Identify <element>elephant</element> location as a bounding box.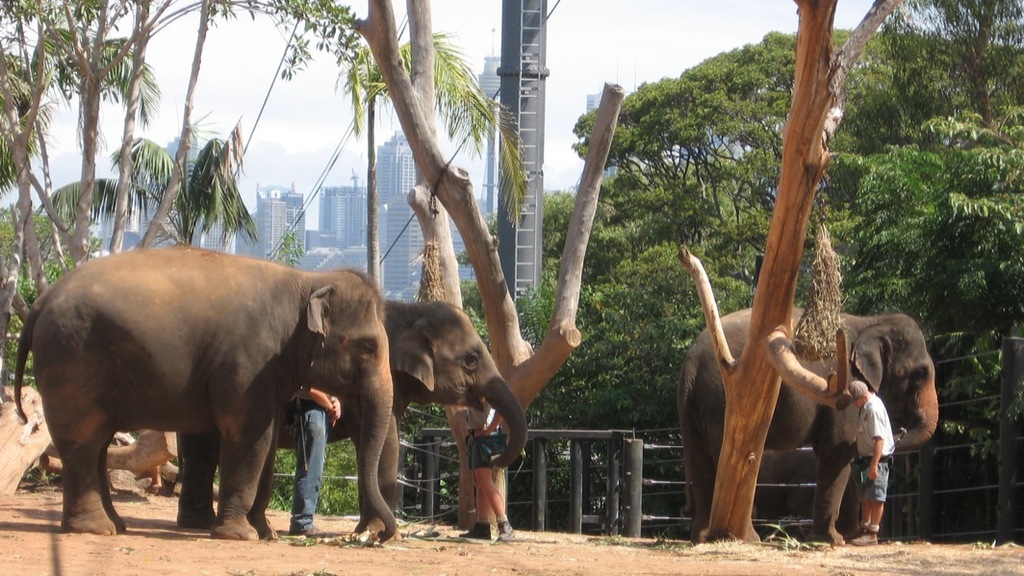
684:302:942:541.
